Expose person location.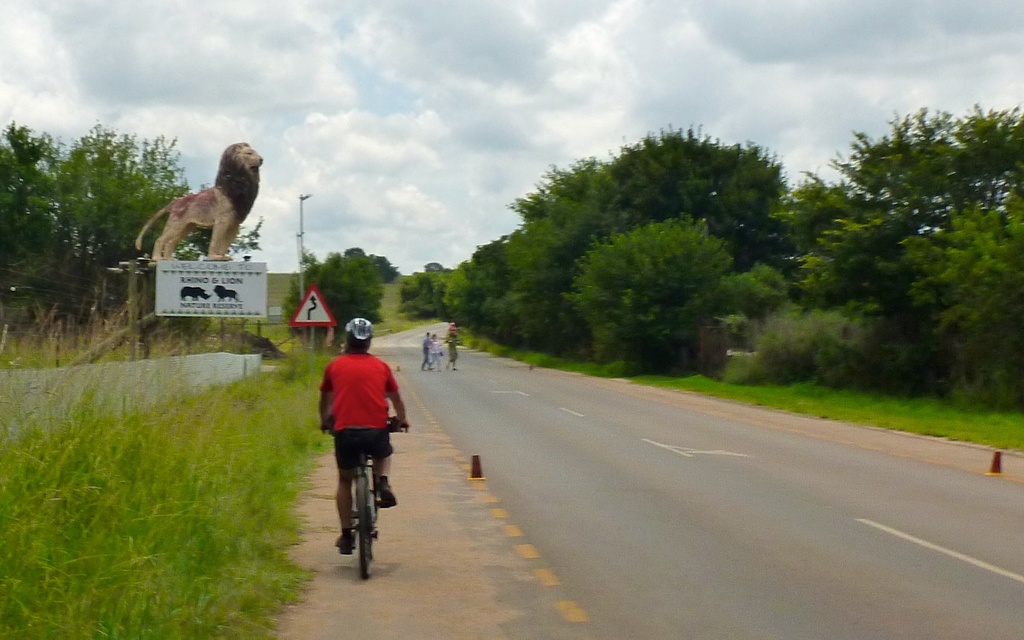
Exposed at x1=423, y1=335, x2=444, y2=371.
